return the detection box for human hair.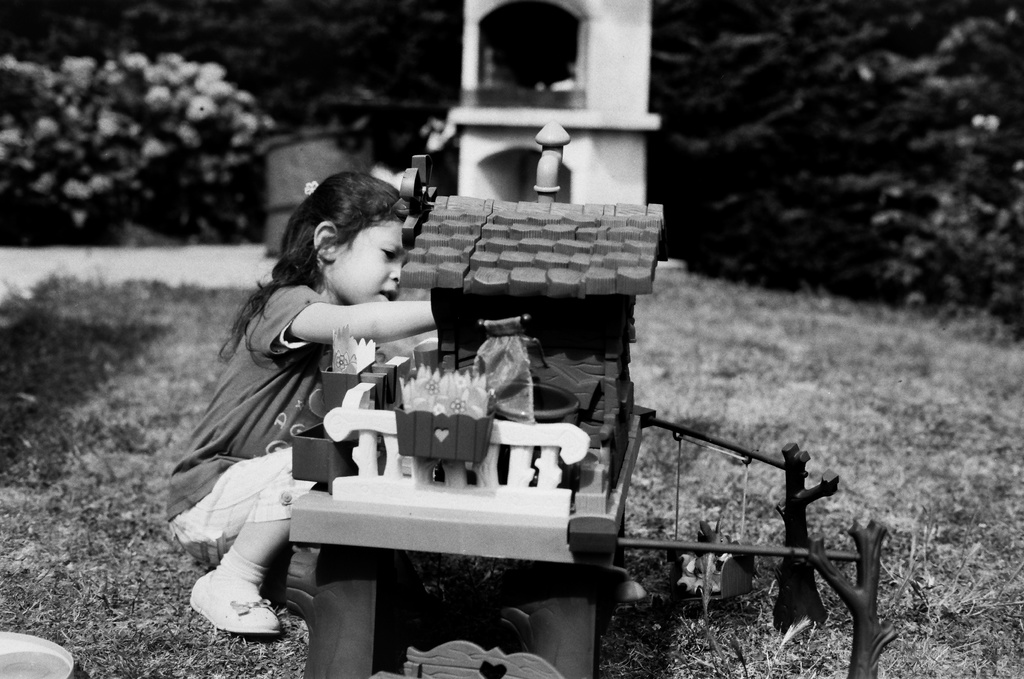
(217, 166, 406, 372).
